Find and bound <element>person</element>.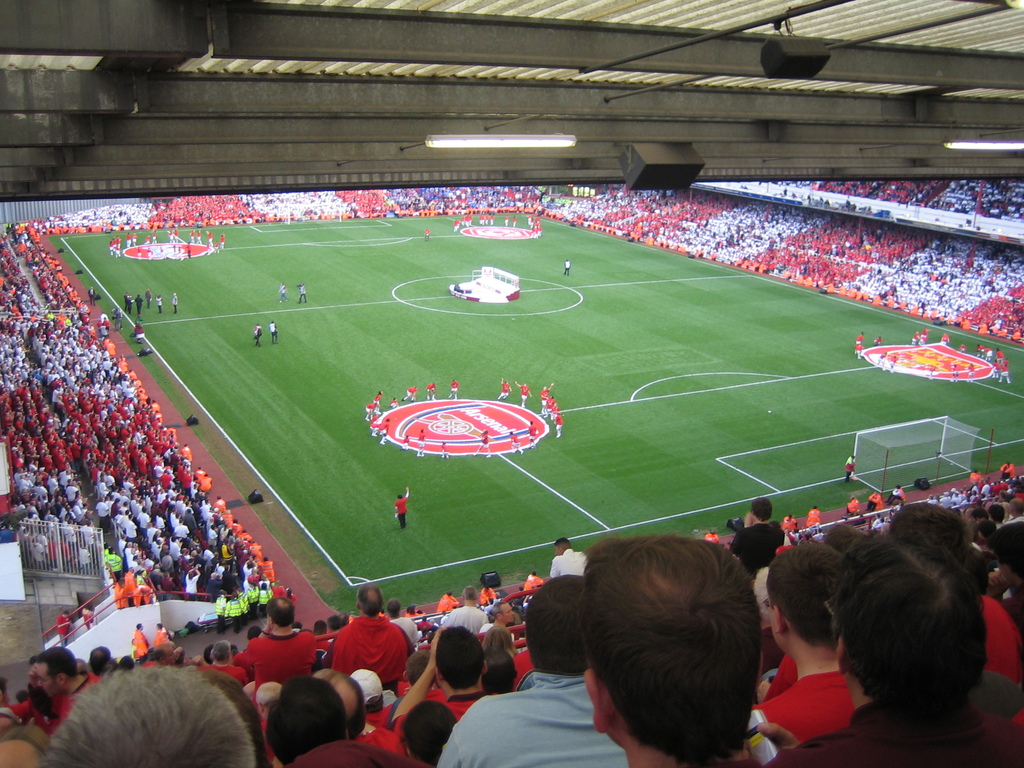
Bound: BBox(401, 428, 412, 451).
